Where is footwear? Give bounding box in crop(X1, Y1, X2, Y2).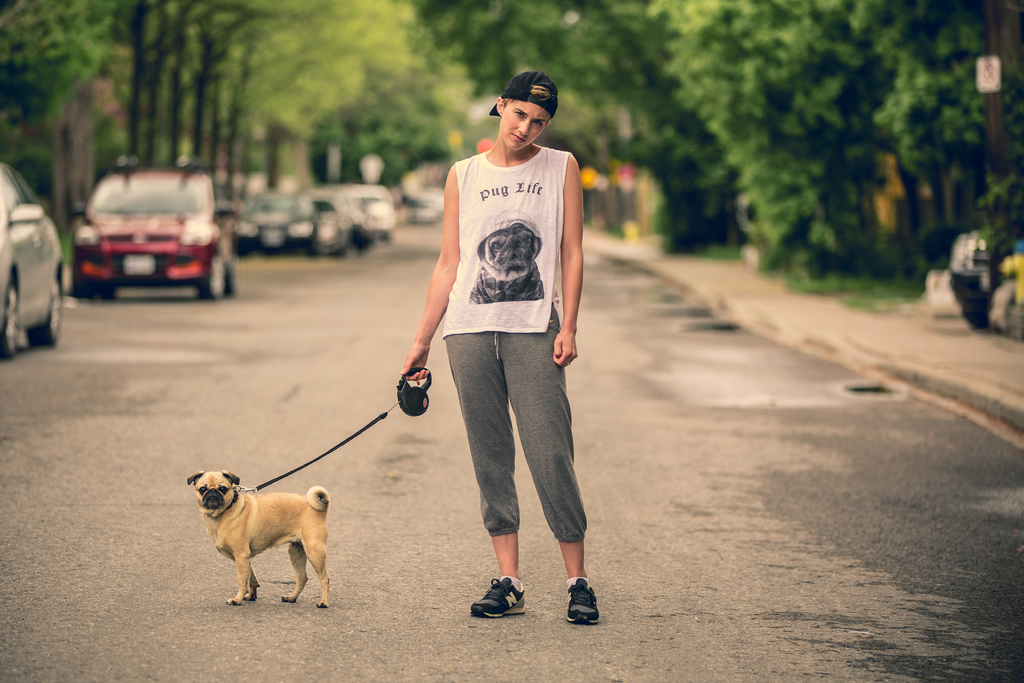
crop(565, 575, 602, 628).
